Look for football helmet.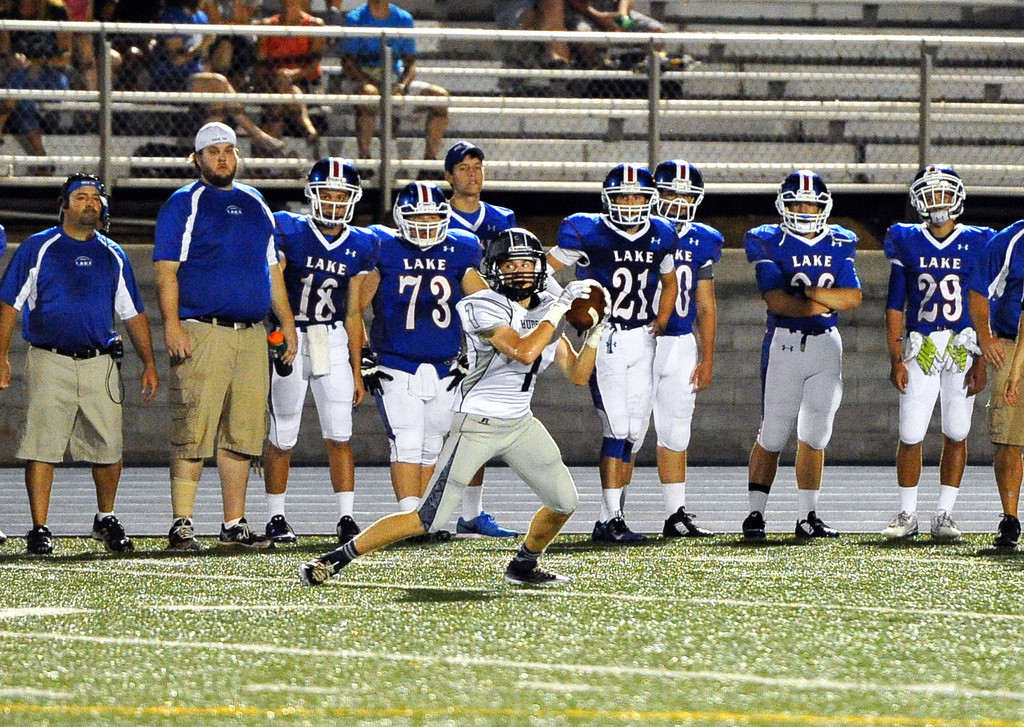
Found: 304/159/369/228.
